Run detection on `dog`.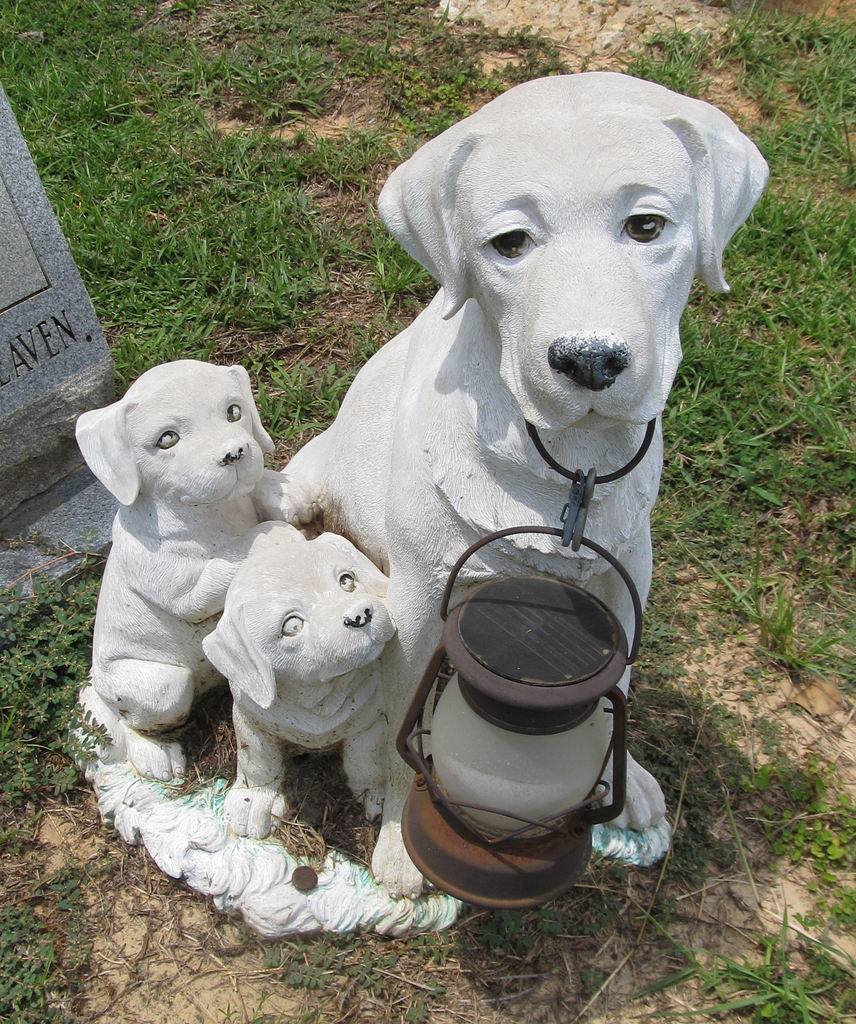
Result: [left=277, top=68, right=770, bottom=901].
